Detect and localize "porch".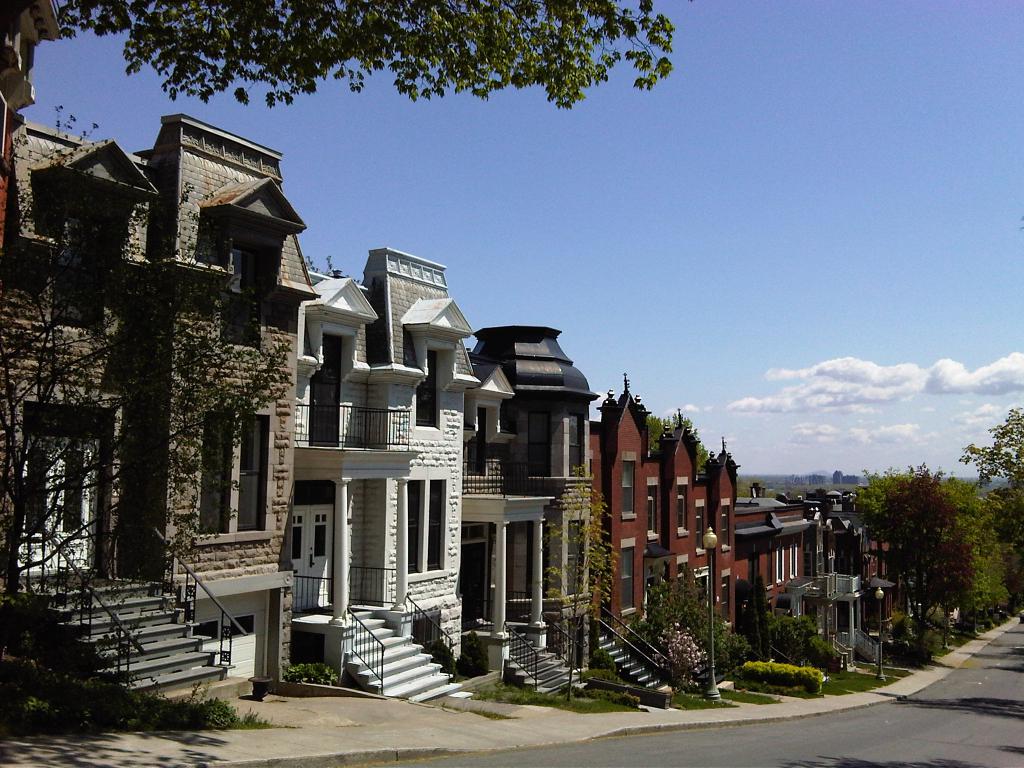
Localized at crop(475, 585, 593, 692).
